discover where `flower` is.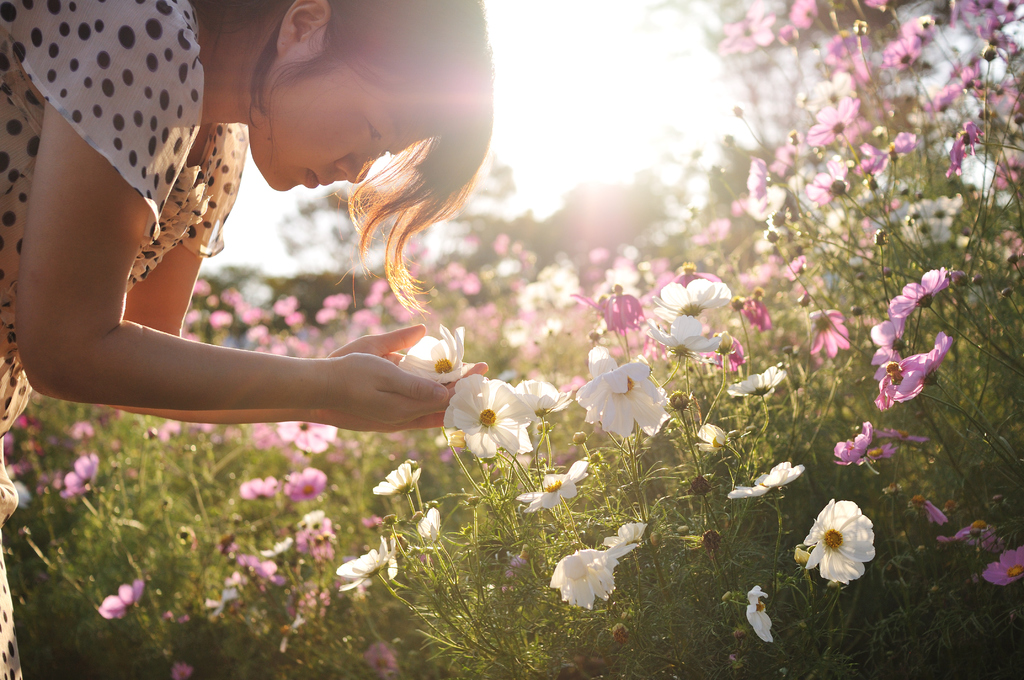
Discovered at left=371, top=460, right=424, bottom=497.
